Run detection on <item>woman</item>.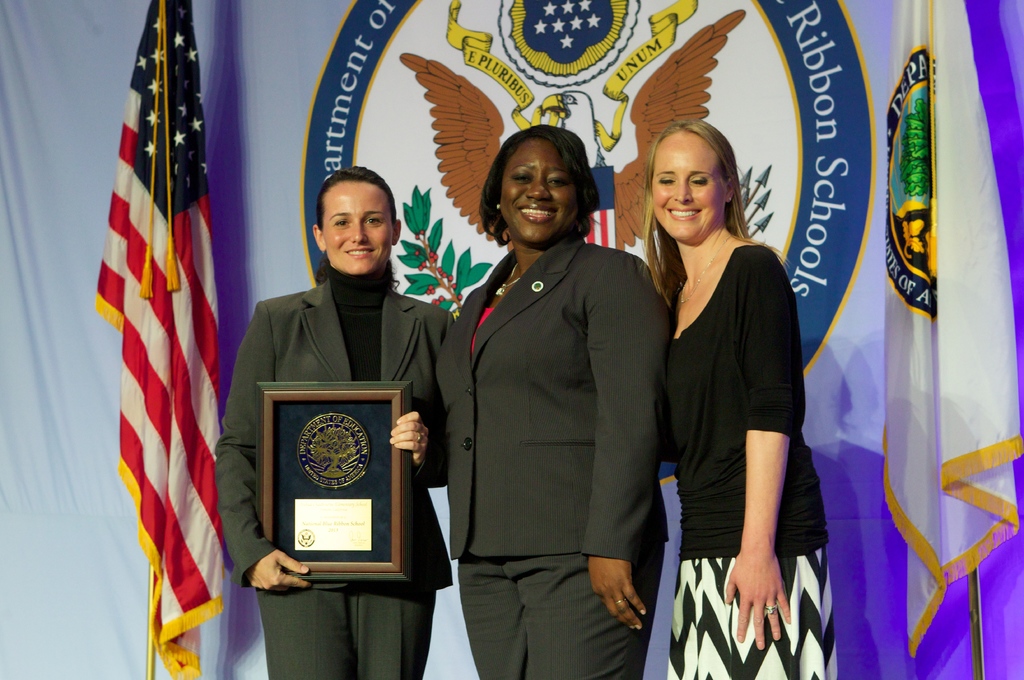
Result: 214,166,457,679.
